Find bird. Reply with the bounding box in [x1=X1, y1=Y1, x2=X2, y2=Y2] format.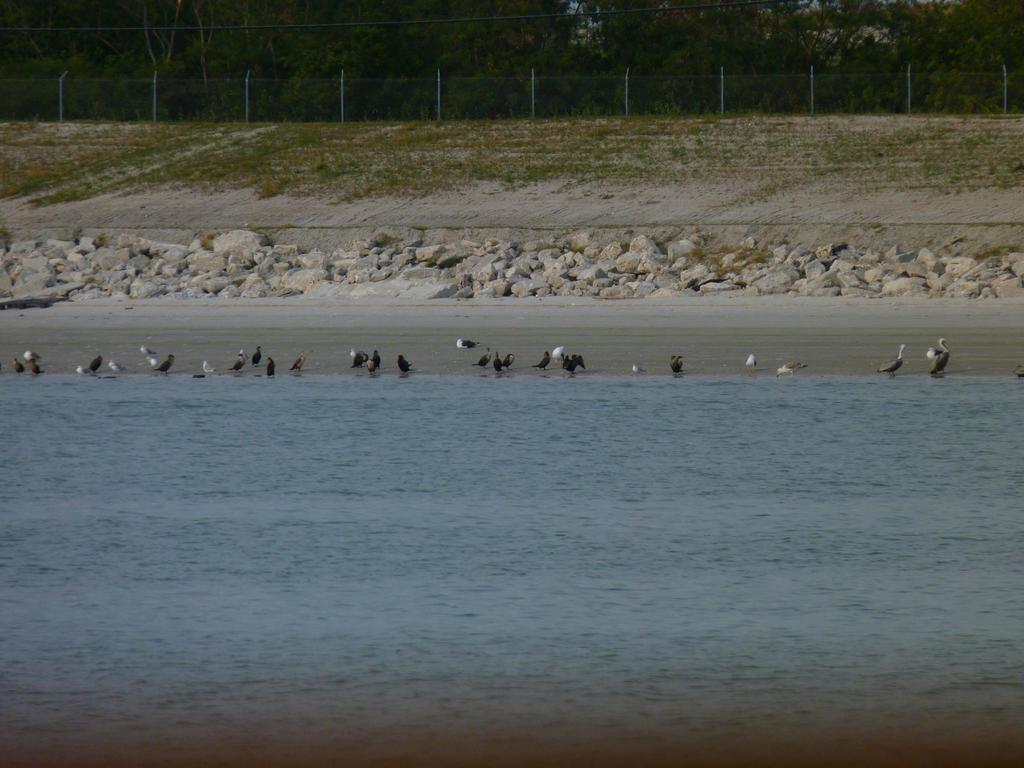
[x1=501, y1=351, x2=518, y2=372].
